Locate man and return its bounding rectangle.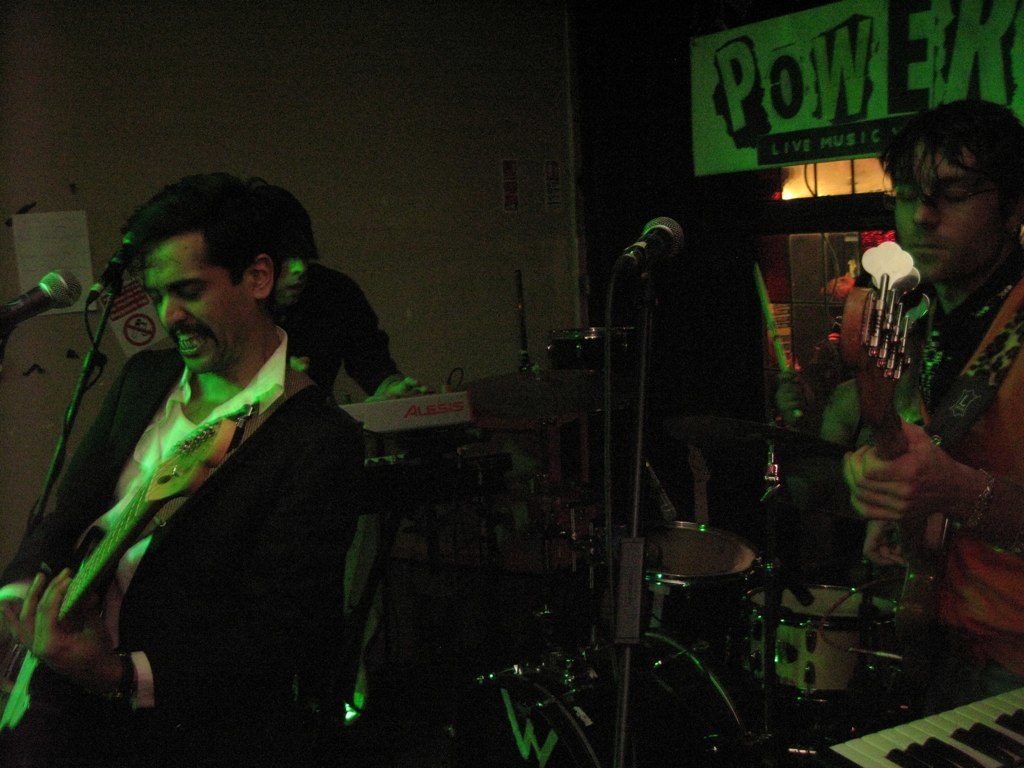
(15,195,377,728).
